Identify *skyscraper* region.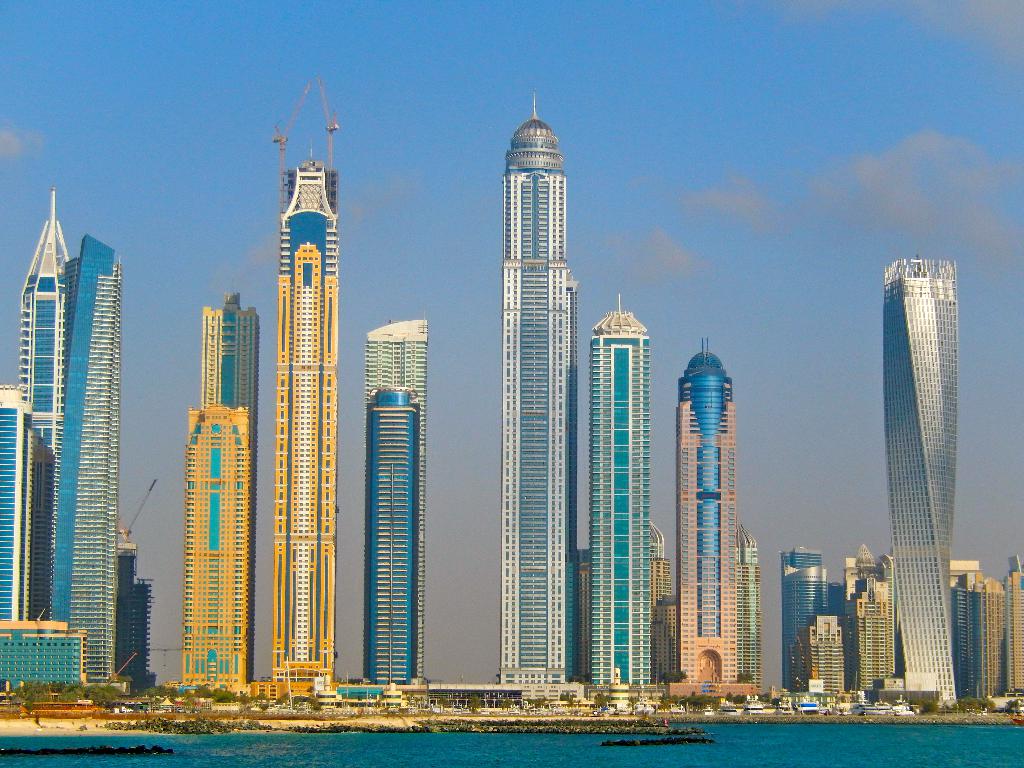
Region: left=358, top=306, right=438, bottom=680.
